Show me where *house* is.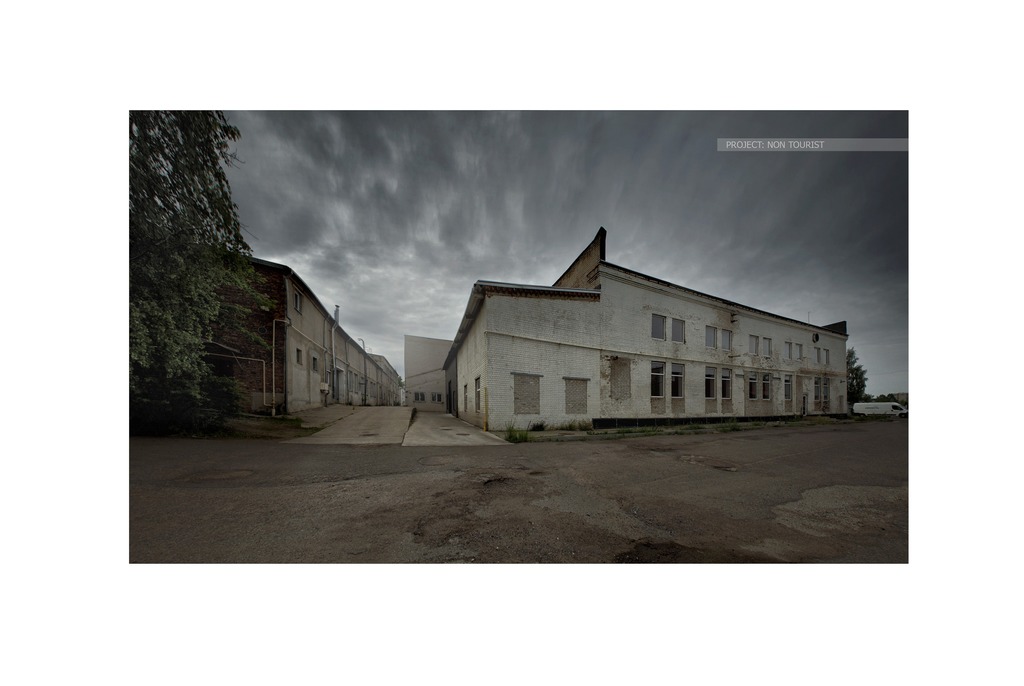
*house* is at [left=403, top=365, right=454, bottom=407].
